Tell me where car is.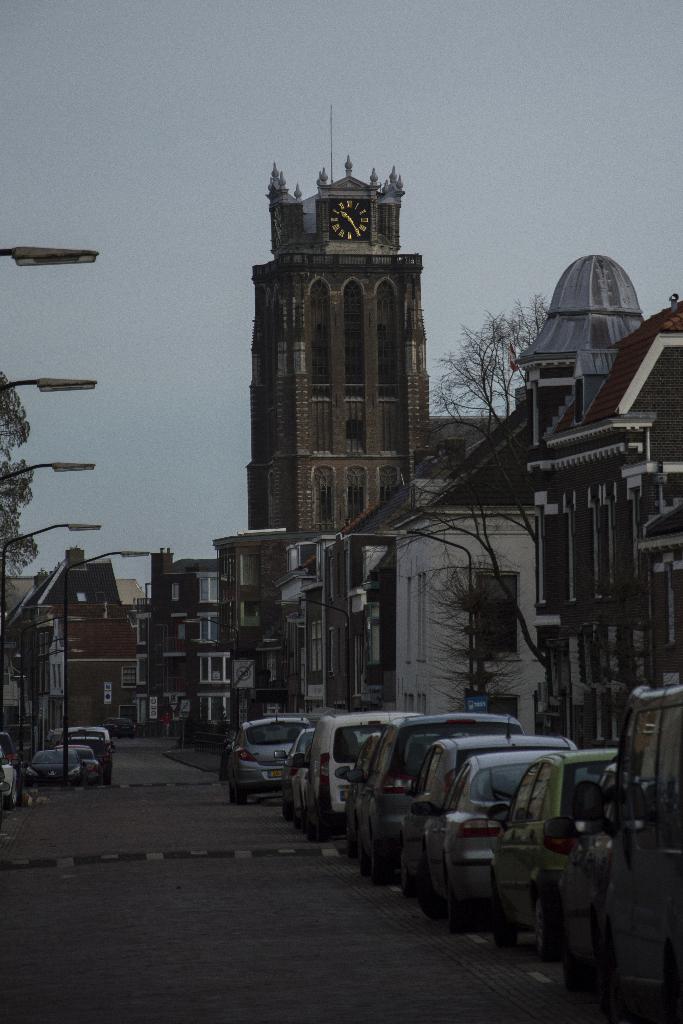
car is at 0/732/25/799.
